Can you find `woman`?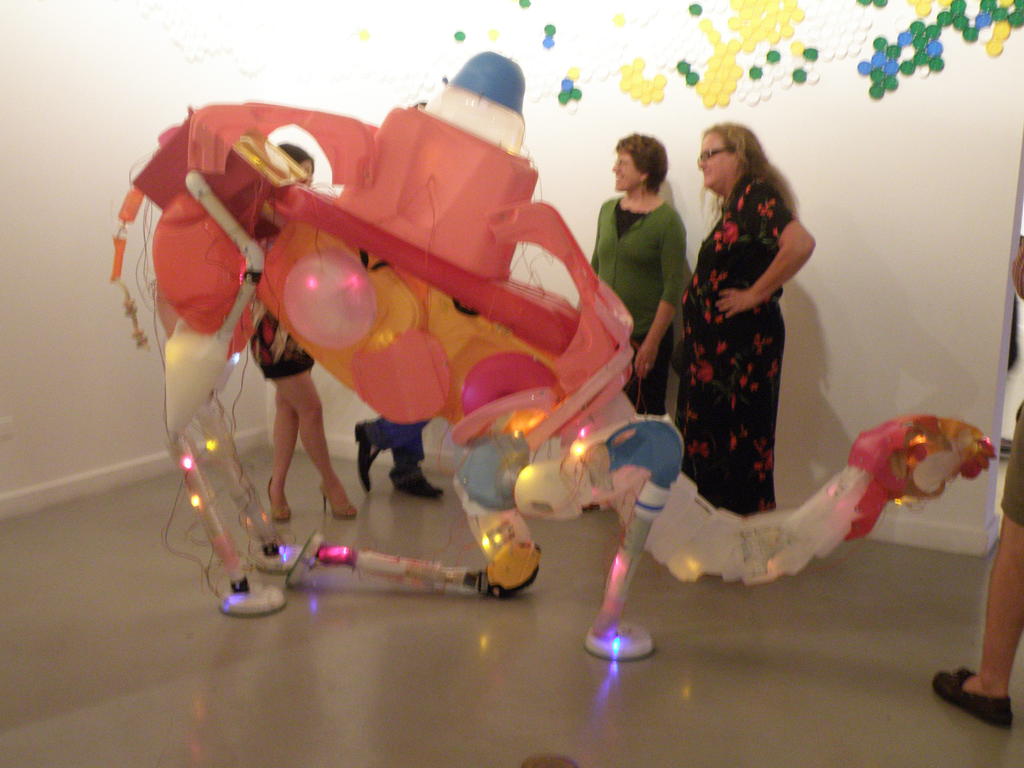
Yes, bounding box: {"left": 586, "top": 129, "right": 680, "bottom": 505}.
